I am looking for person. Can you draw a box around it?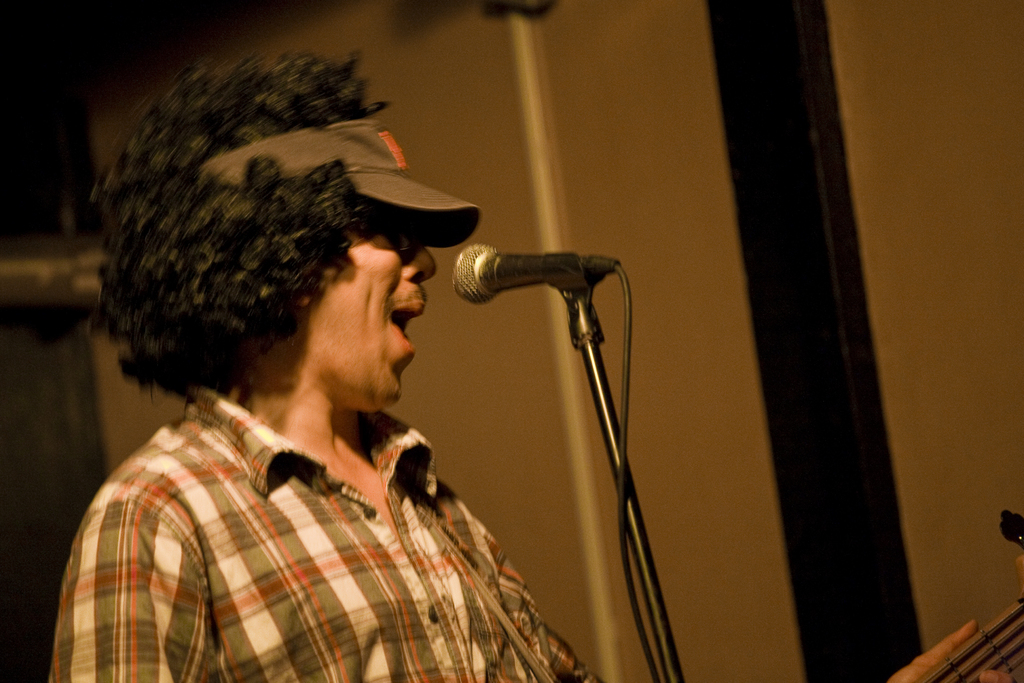
Sure, the bounding box is left=74, top=80, right=634, bottom=678.
